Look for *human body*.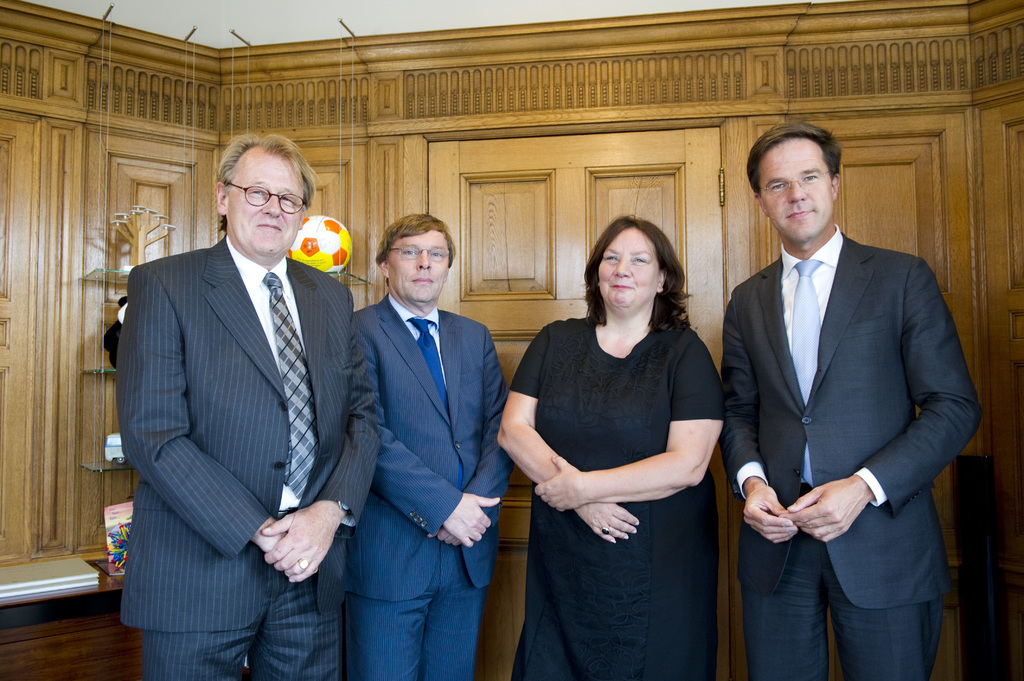
Found: 122,251,387,680.
